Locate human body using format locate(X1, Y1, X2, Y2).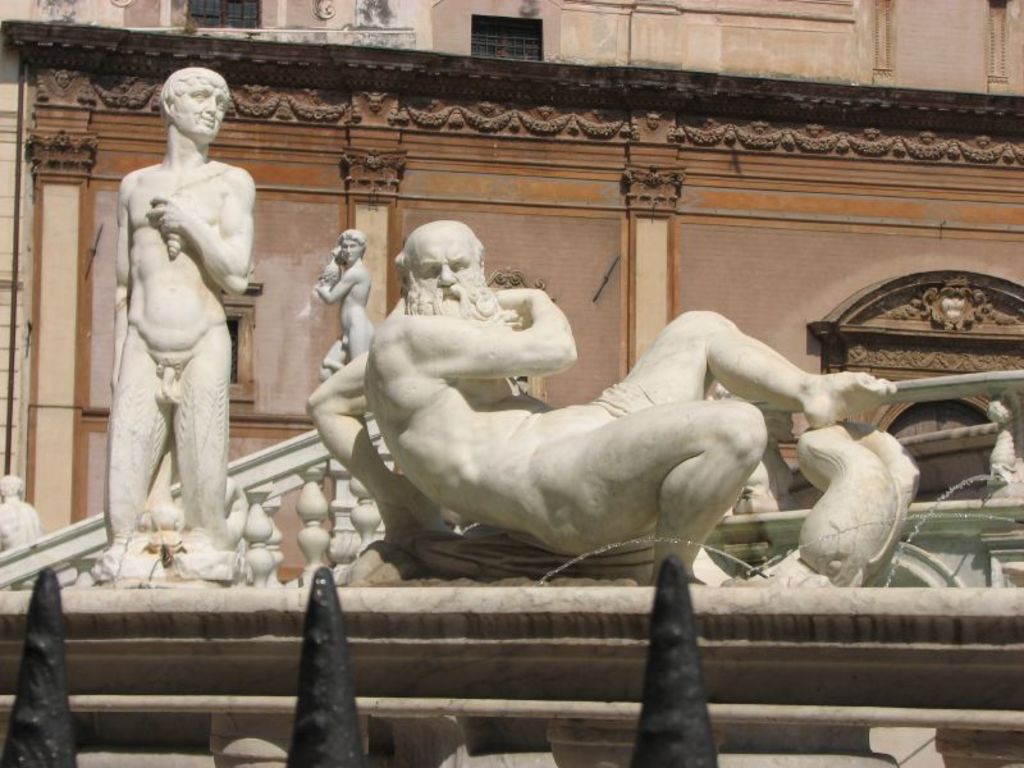
locate(311, 261, 372, 379).
